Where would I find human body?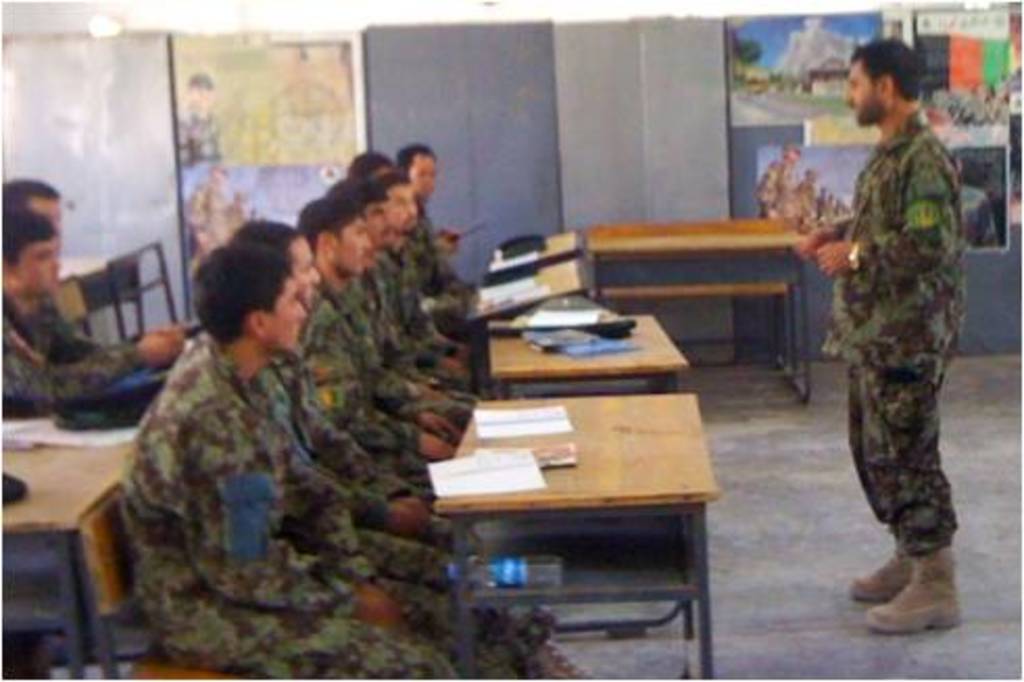
At 795, 104, 974, 634.
